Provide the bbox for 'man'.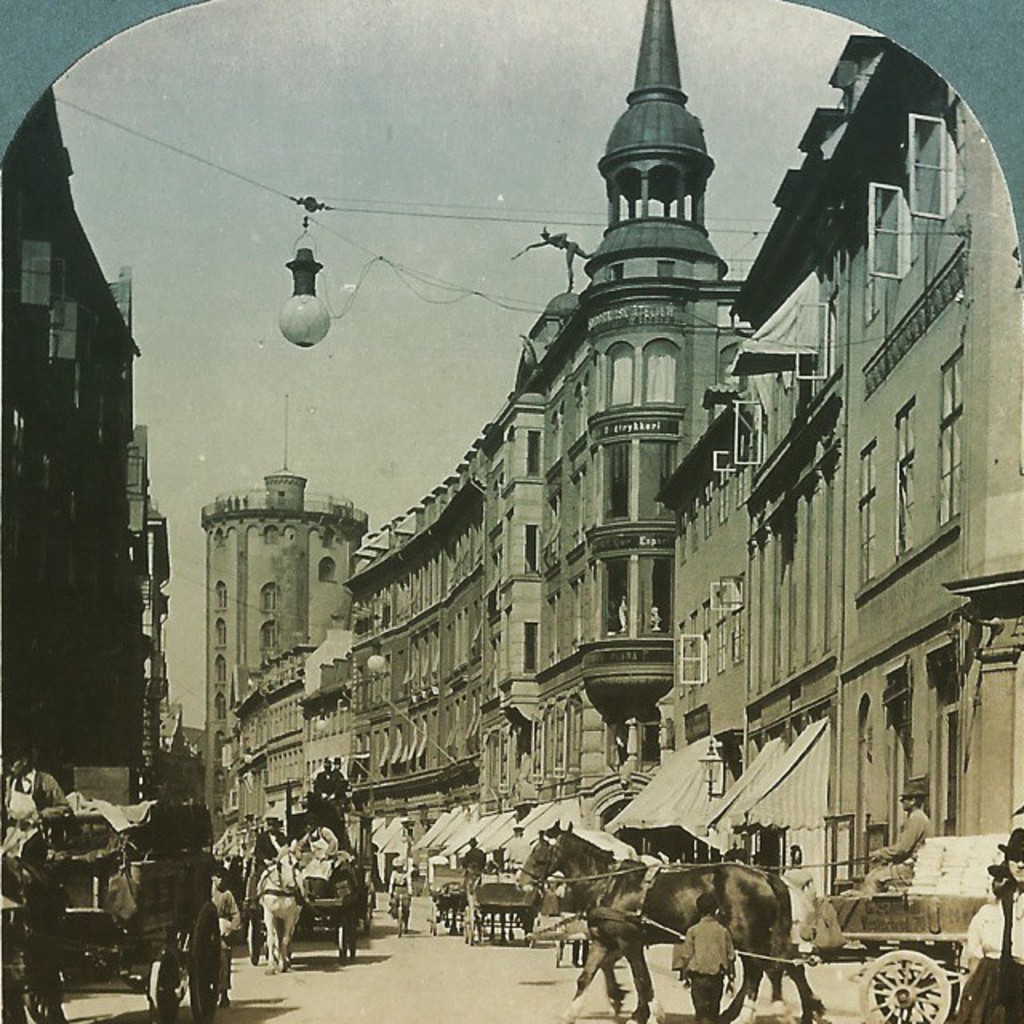
462:829:496:888.
